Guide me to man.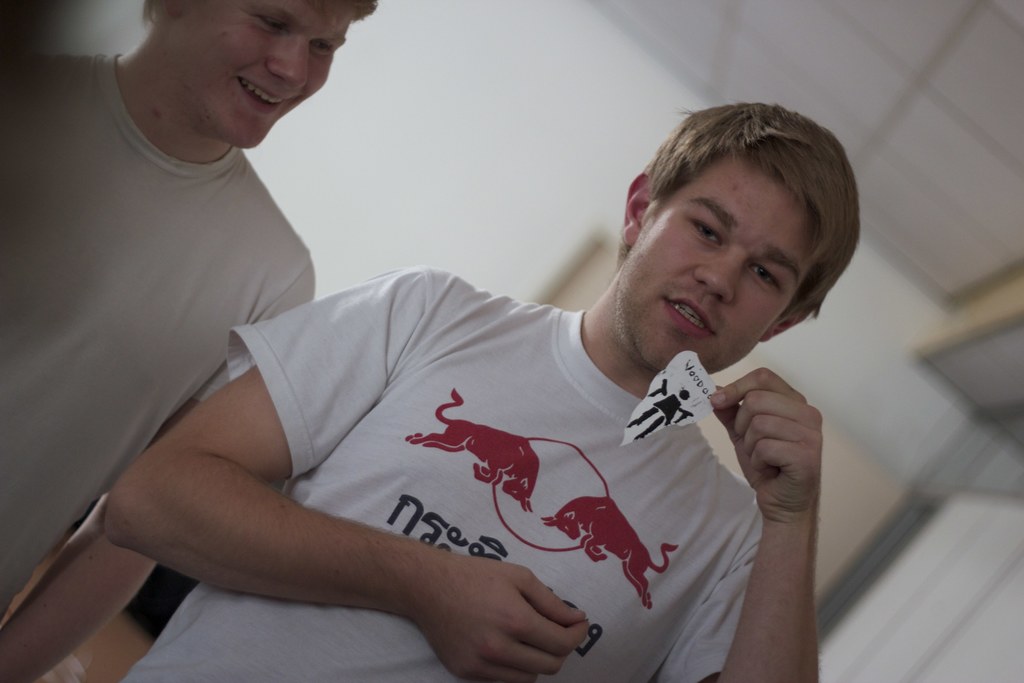
Guidance: locate(0, 0, 380, 682).
